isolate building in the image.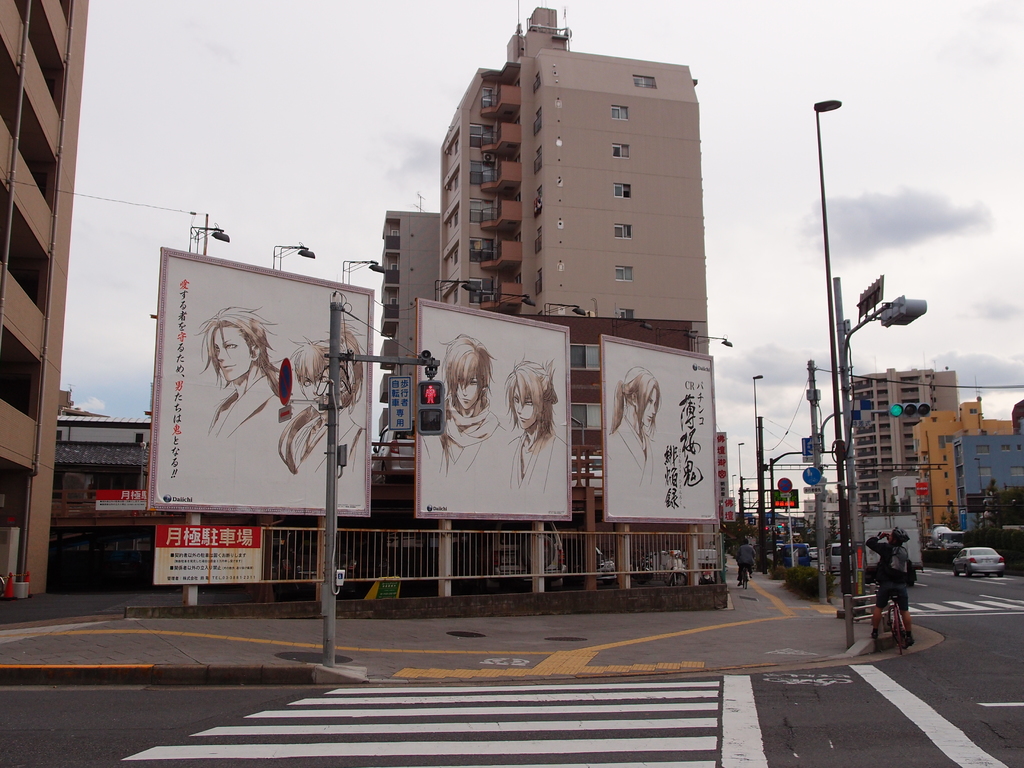
Isolated region: 952 435 1023 541.
